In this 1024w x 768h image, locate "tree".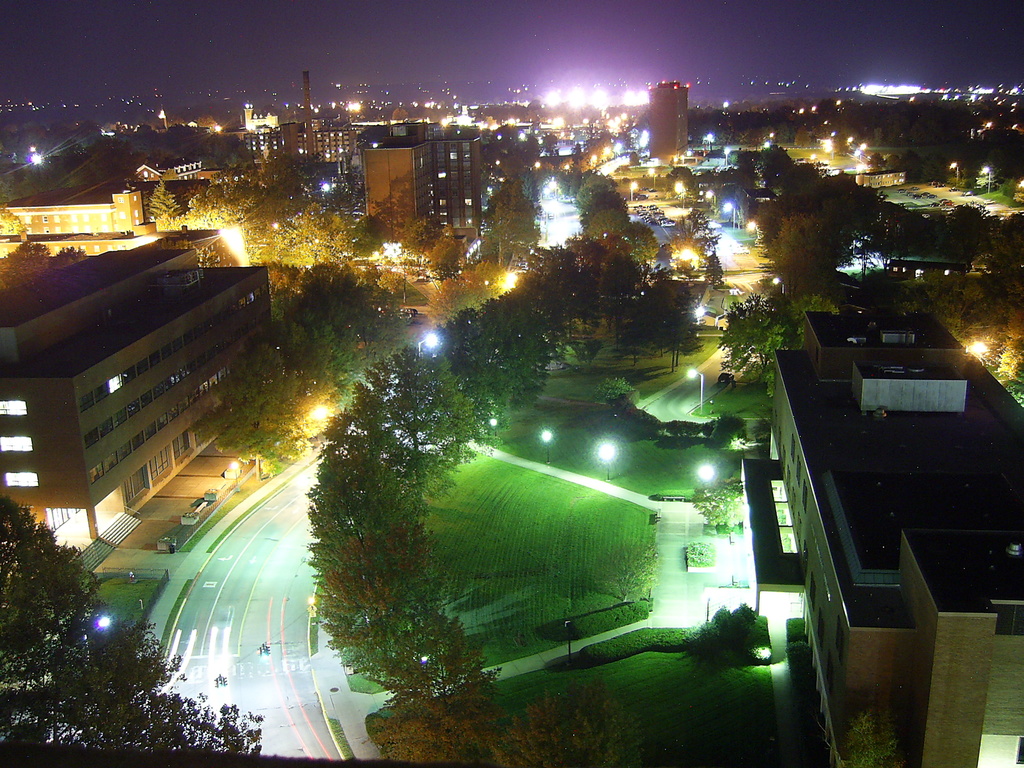
Bounding box: [376, 613, 504, 725].
